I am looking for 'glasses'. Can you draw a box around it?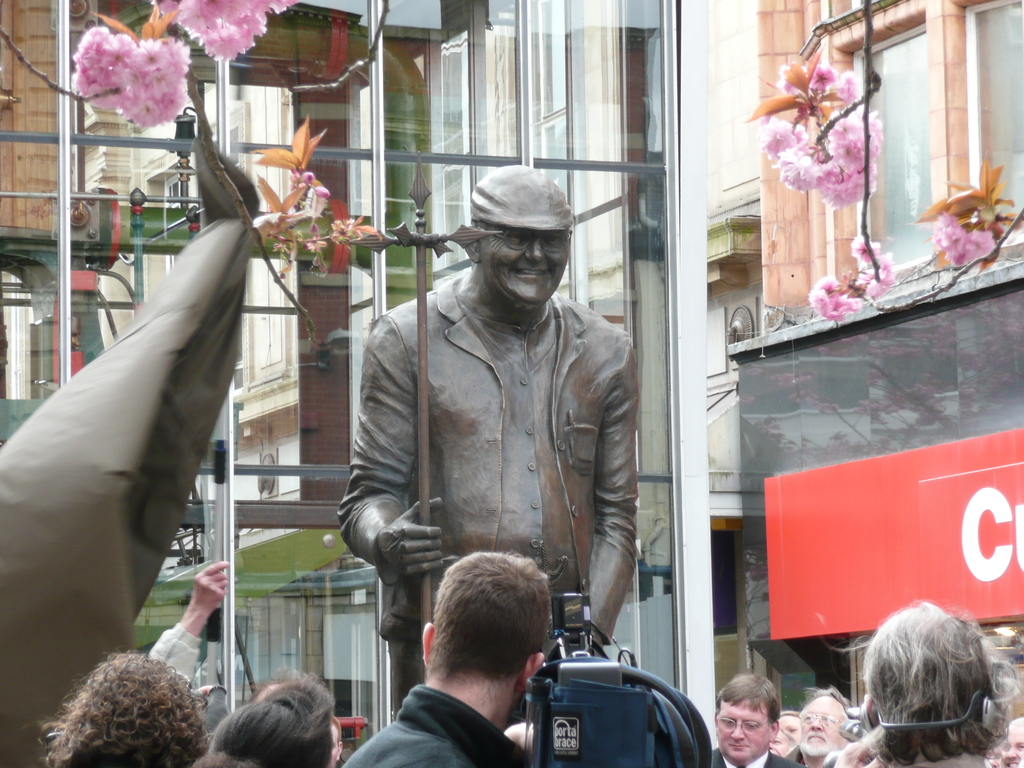
Sure, the bounding box is box=[489, 226, 567, 254].
